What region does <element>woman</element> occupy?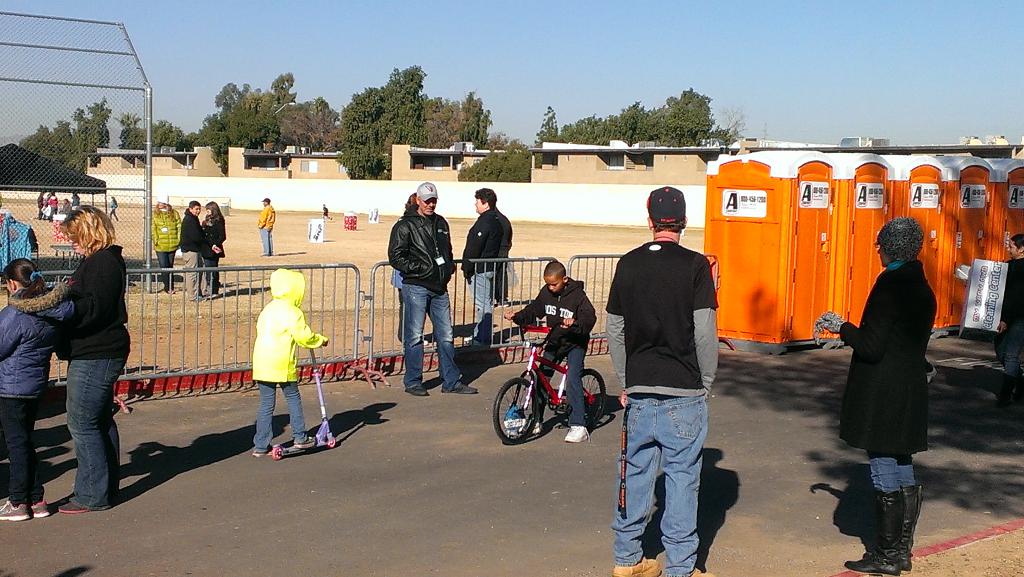
Rect(151, 195, 182, 294).
